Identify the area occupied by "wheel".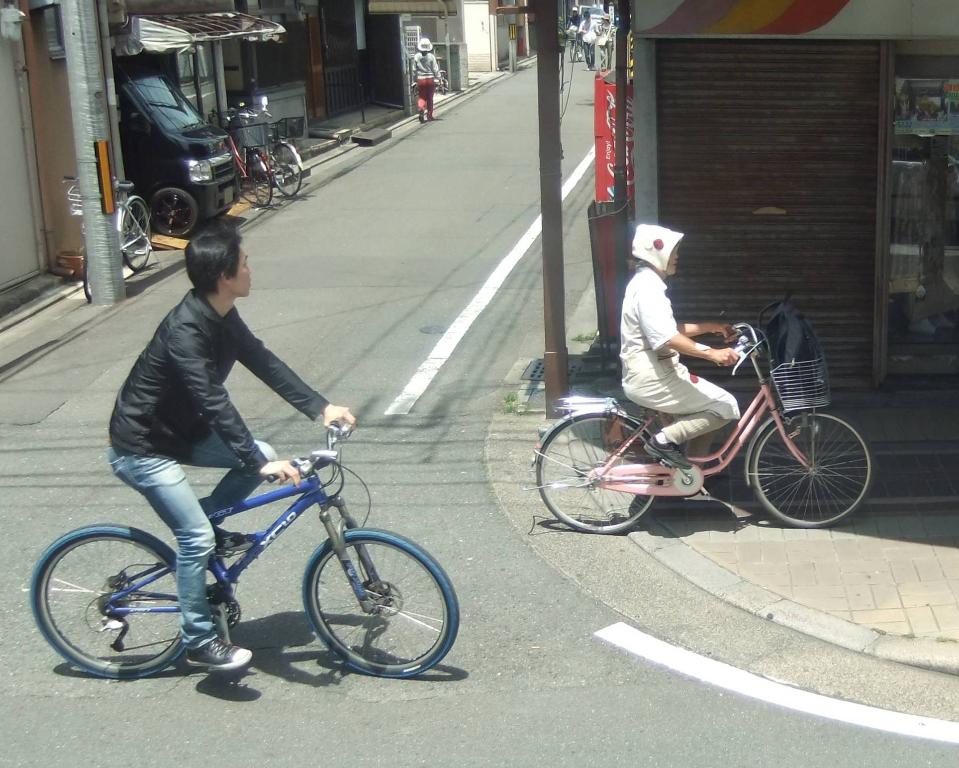
Area: (577,43,584,62).
